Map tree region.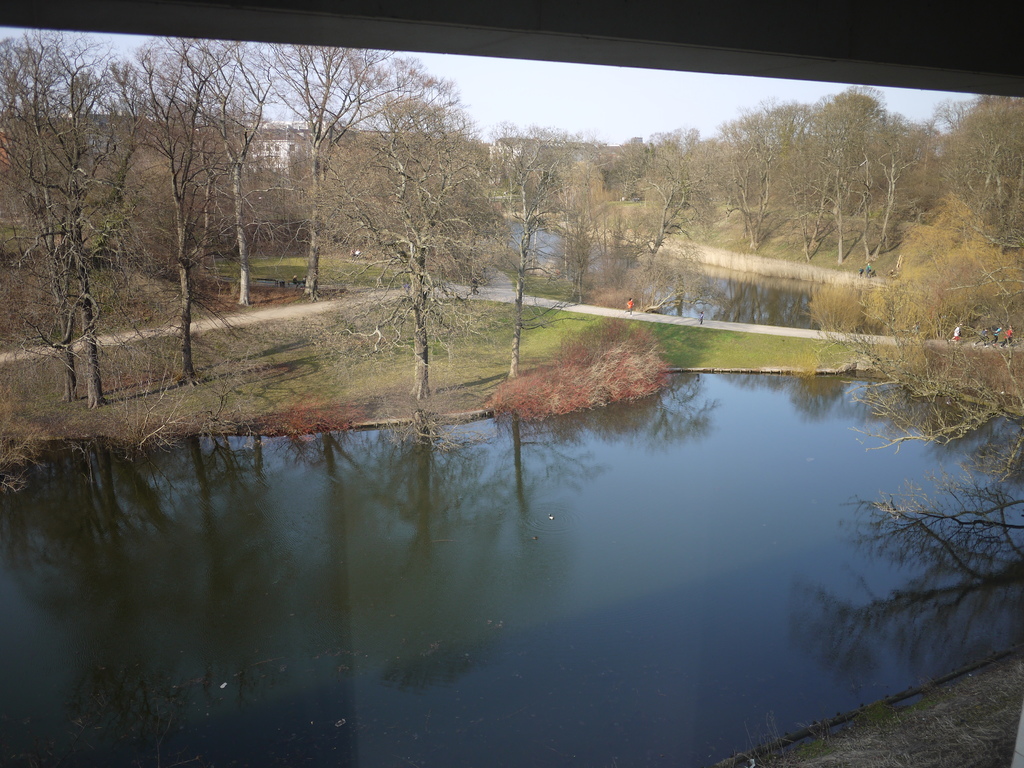
Mapped to crop(332, 81, 501, 420).
